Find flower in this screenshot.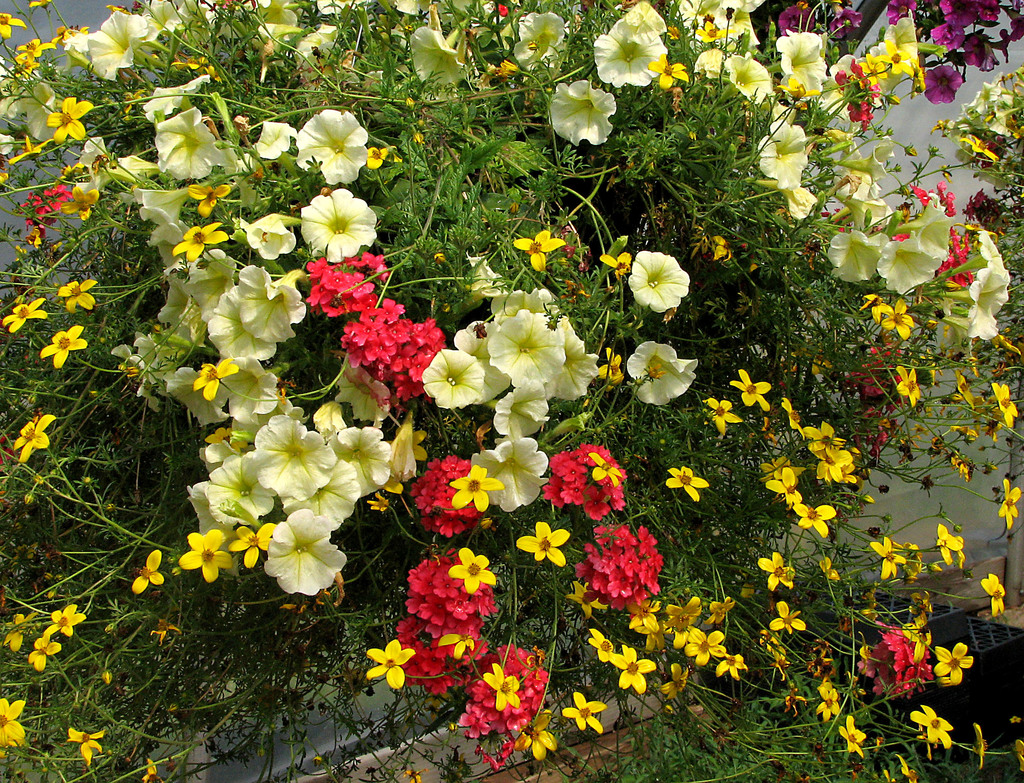
The bounding box for flower is [0,8,22,34].
